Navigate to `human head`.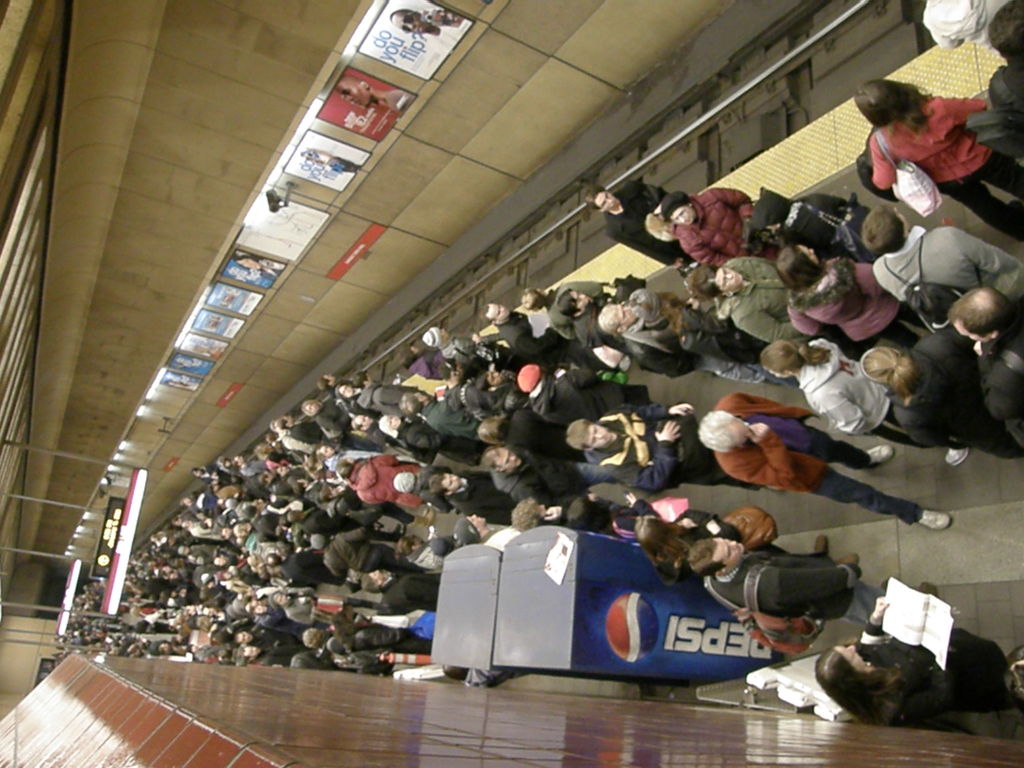
Navigation target: bbox=(425, 326, 447, 347).
